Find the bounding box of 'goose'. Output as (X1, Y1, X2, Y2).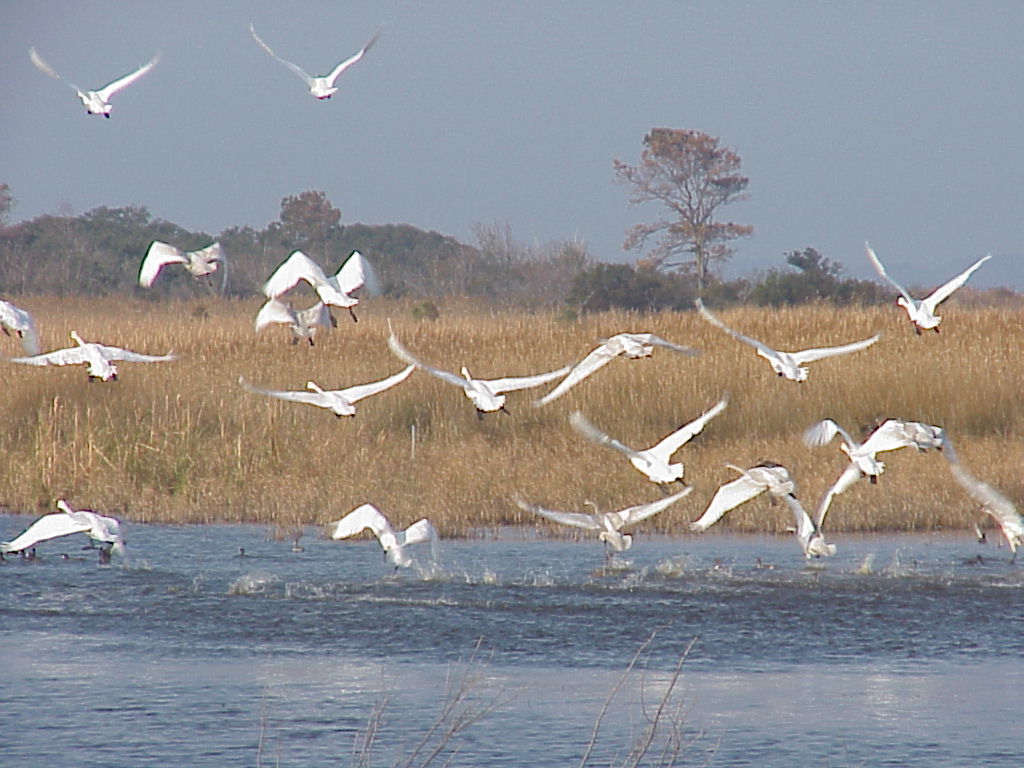
(577, 396, 723, 488).
